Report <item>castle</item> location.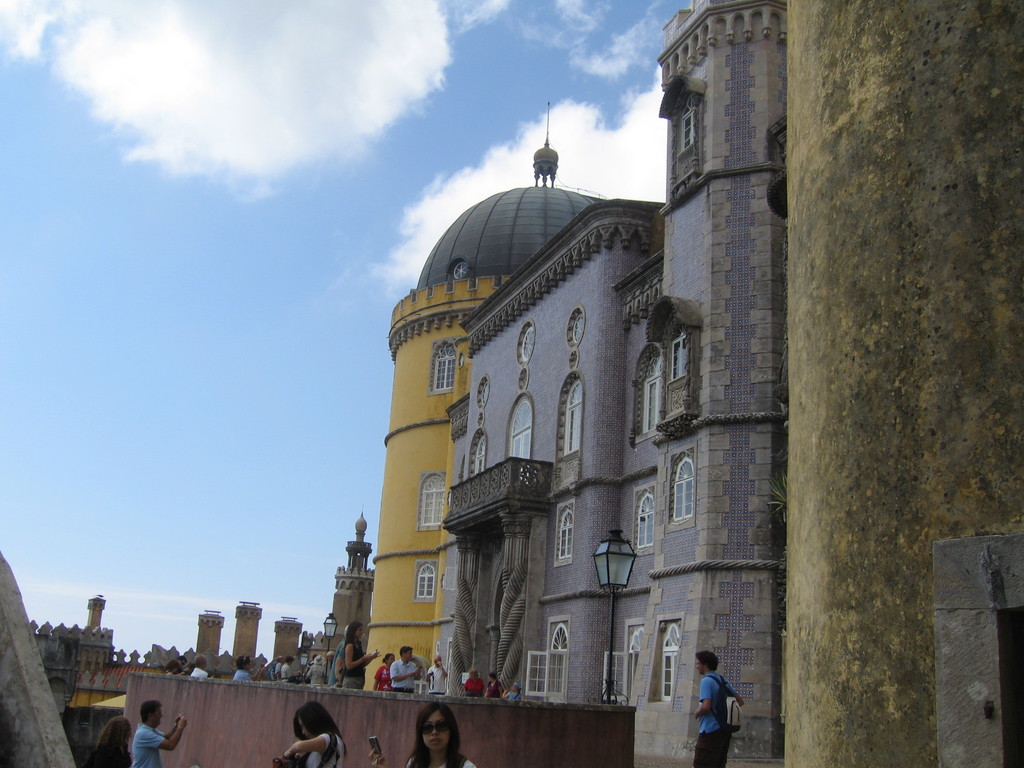
Report: [left=0, top=591, right=187, bottom=748].
